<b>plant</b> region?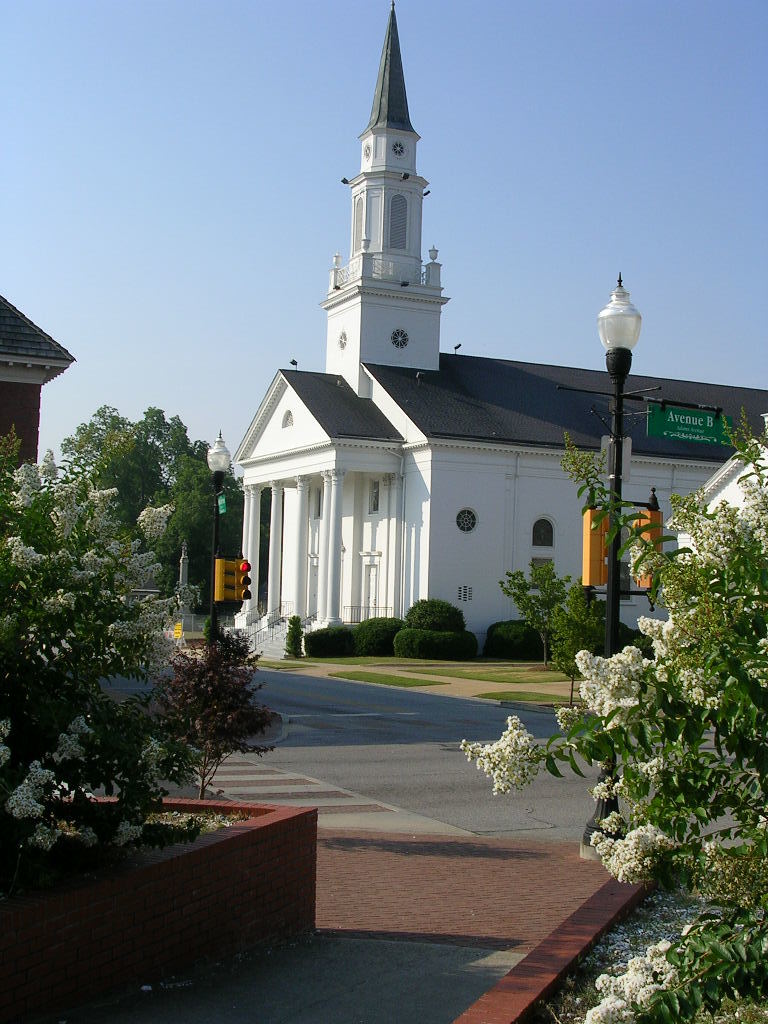
box=[310, 627, 365, 656]
